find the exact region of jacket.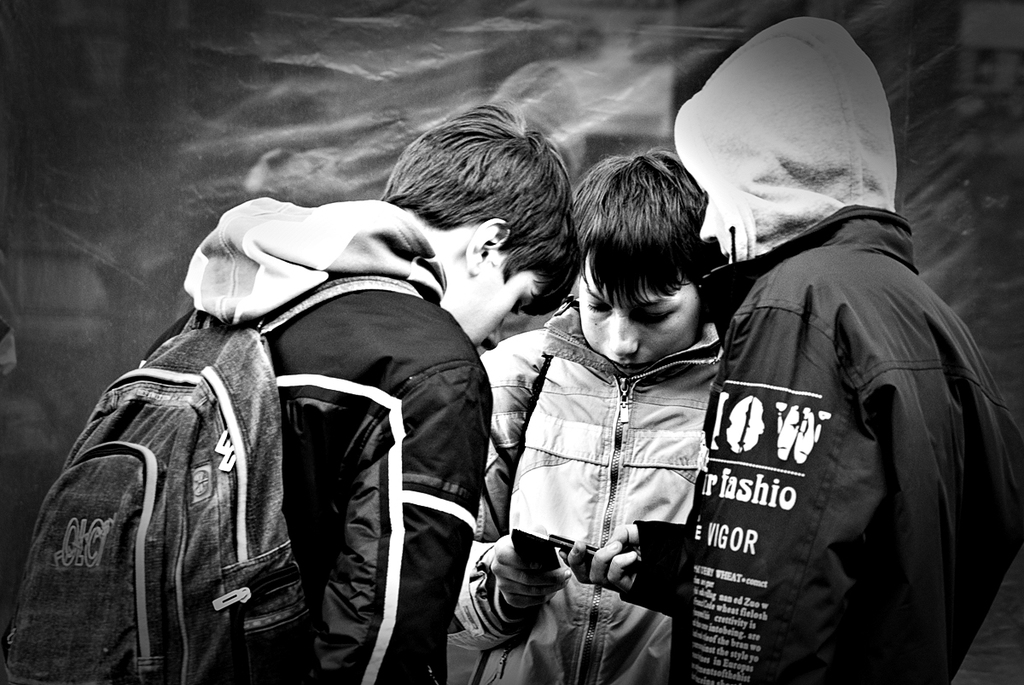
Exact region: x1=662 y1=158 x2=998 y2=675.
